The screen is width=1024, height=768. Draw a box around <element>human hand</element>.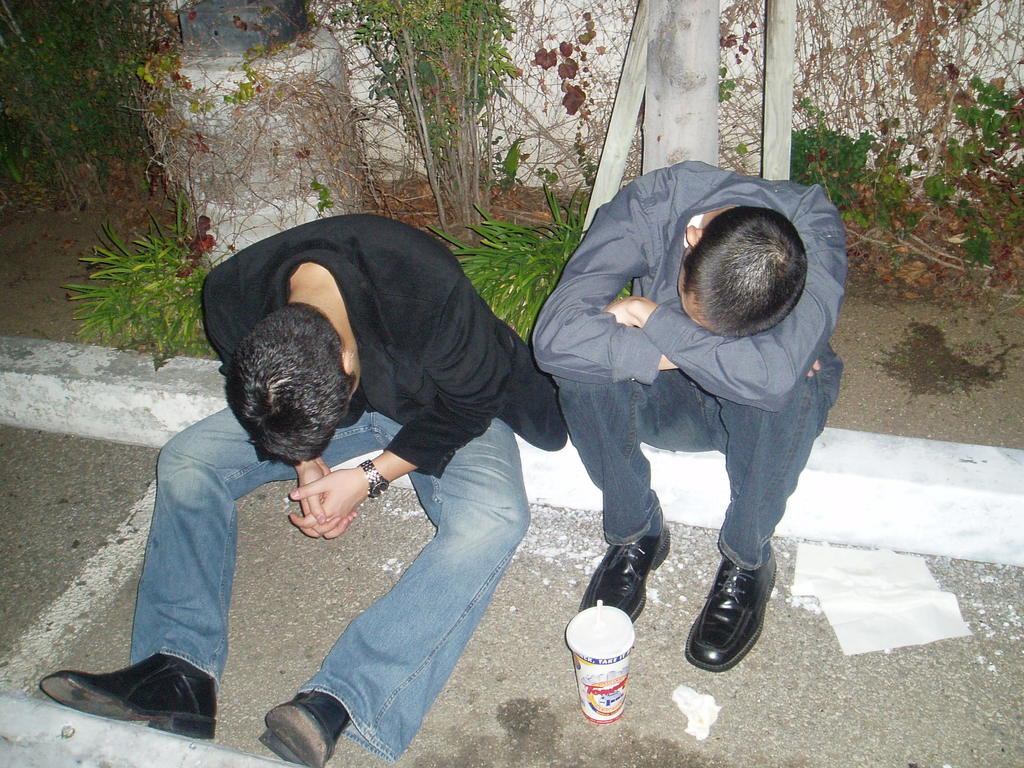
region(601, 294, 648, 326).
